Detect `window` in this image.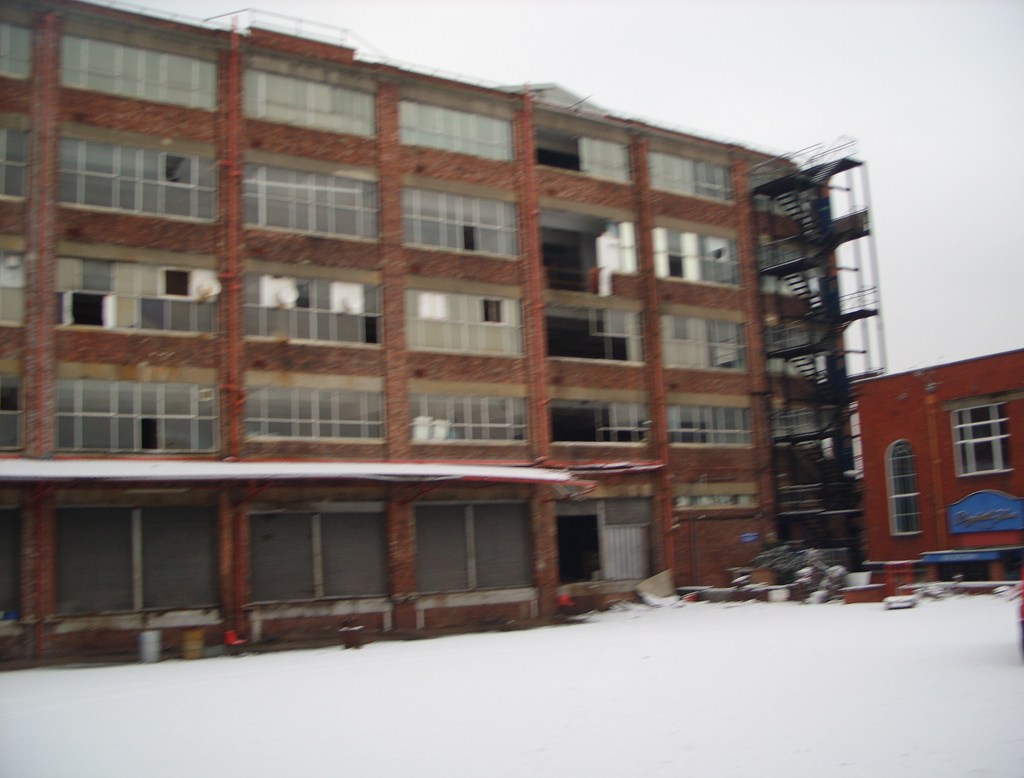
Detection: 401/187/525/266.
